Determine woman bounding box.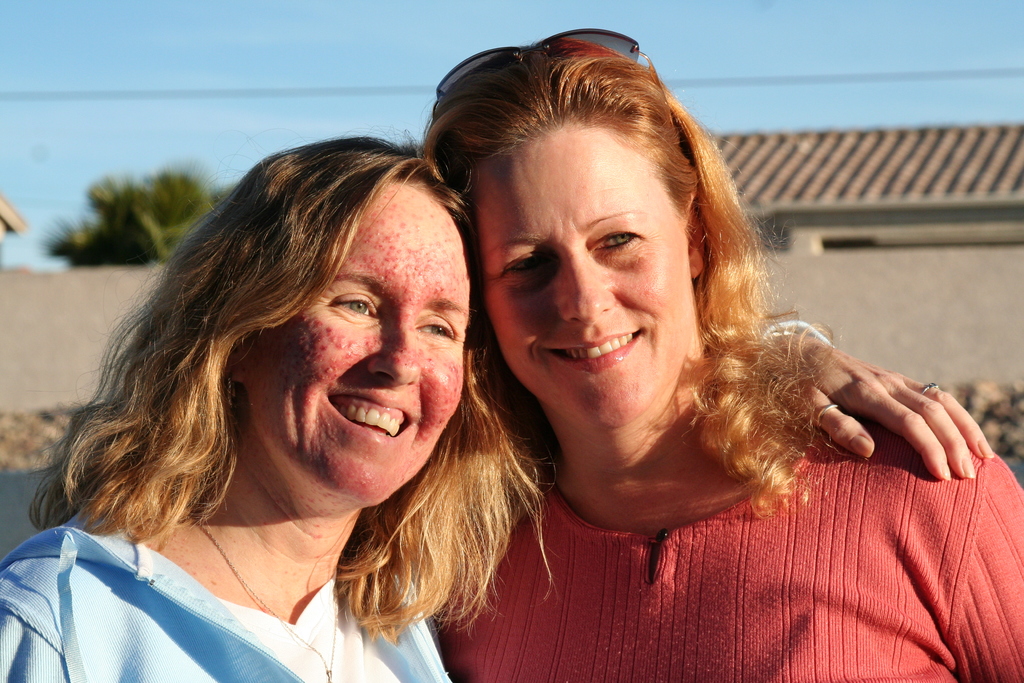
Determined: [0,138,991,682].
